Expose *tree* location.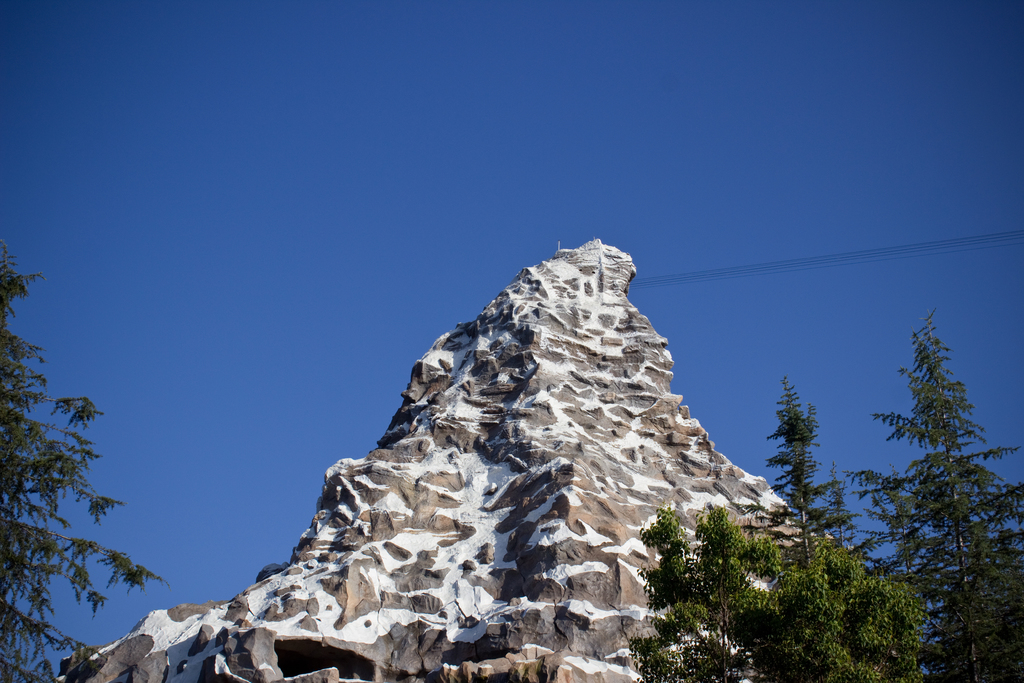
Exposed at <box>630,379,918,682</box>.
